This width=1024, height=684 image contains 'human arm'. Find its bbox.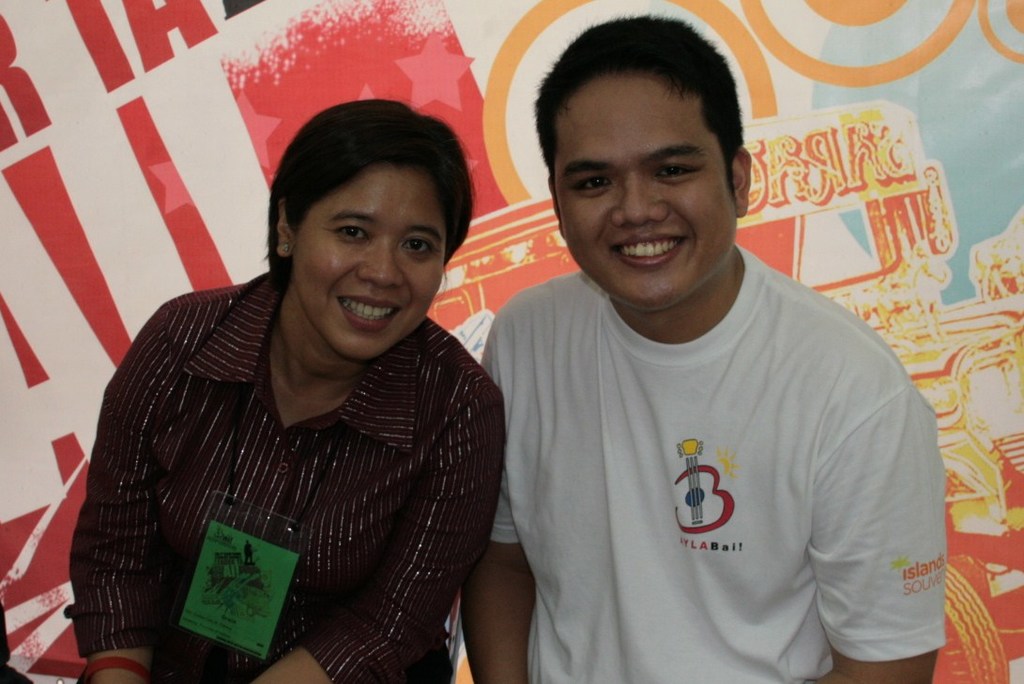
pyautogui.locateOnScreen(807, 386, 948, 683).
